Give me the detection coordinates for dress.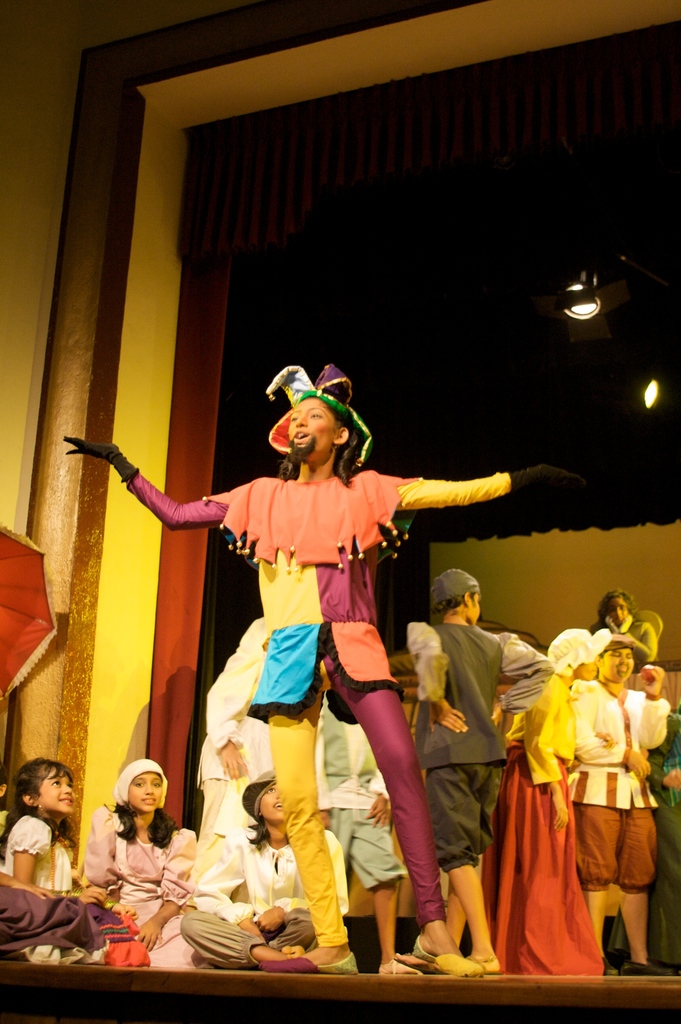
<box>95,814,200,969</box>.
